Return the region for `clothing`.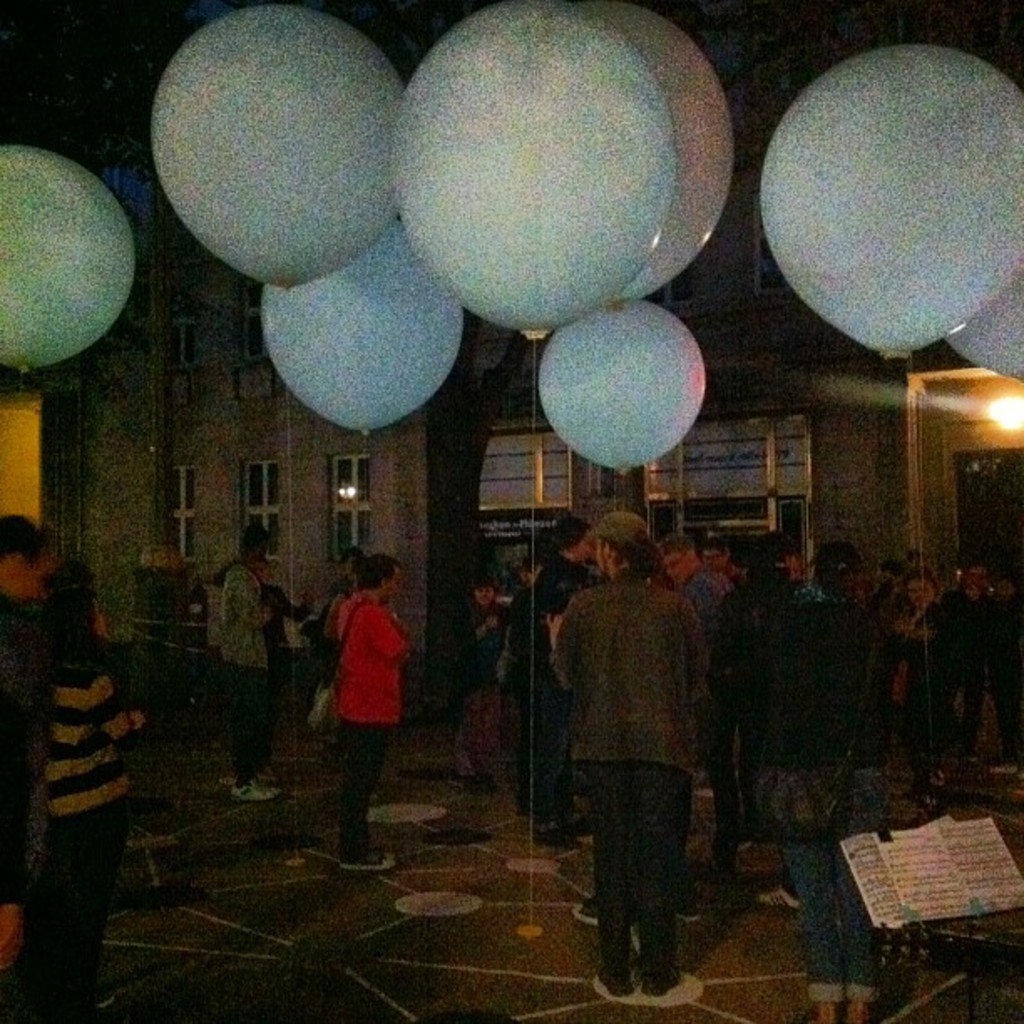
BBox(136, 559, 179, 661).
